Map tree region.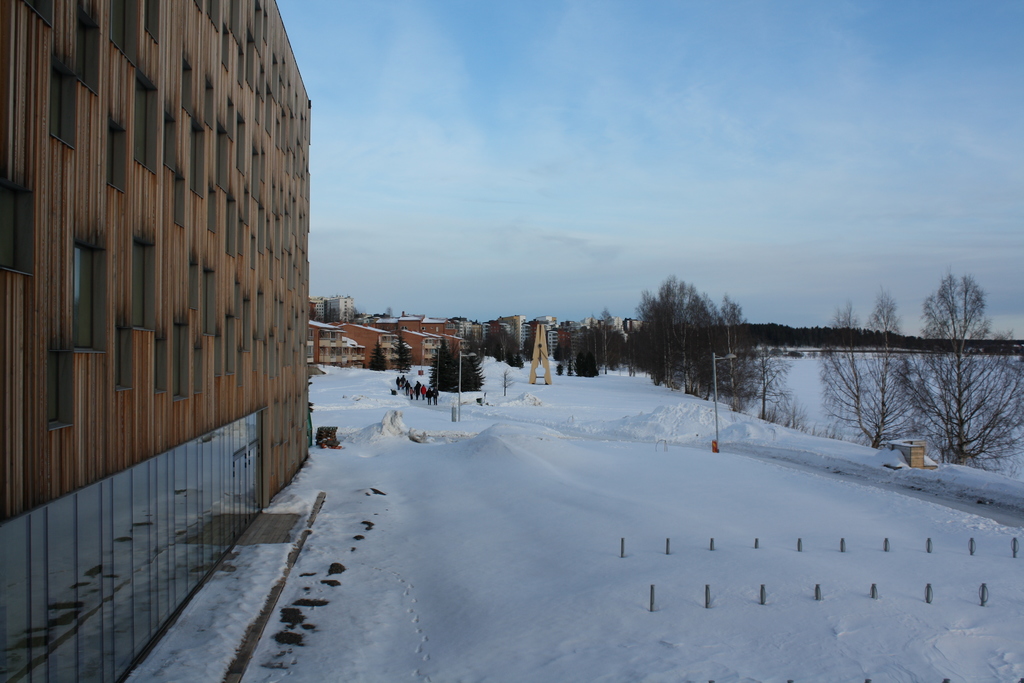
Mapped to (x1=426, y1=335, x2=465, y2=393).
